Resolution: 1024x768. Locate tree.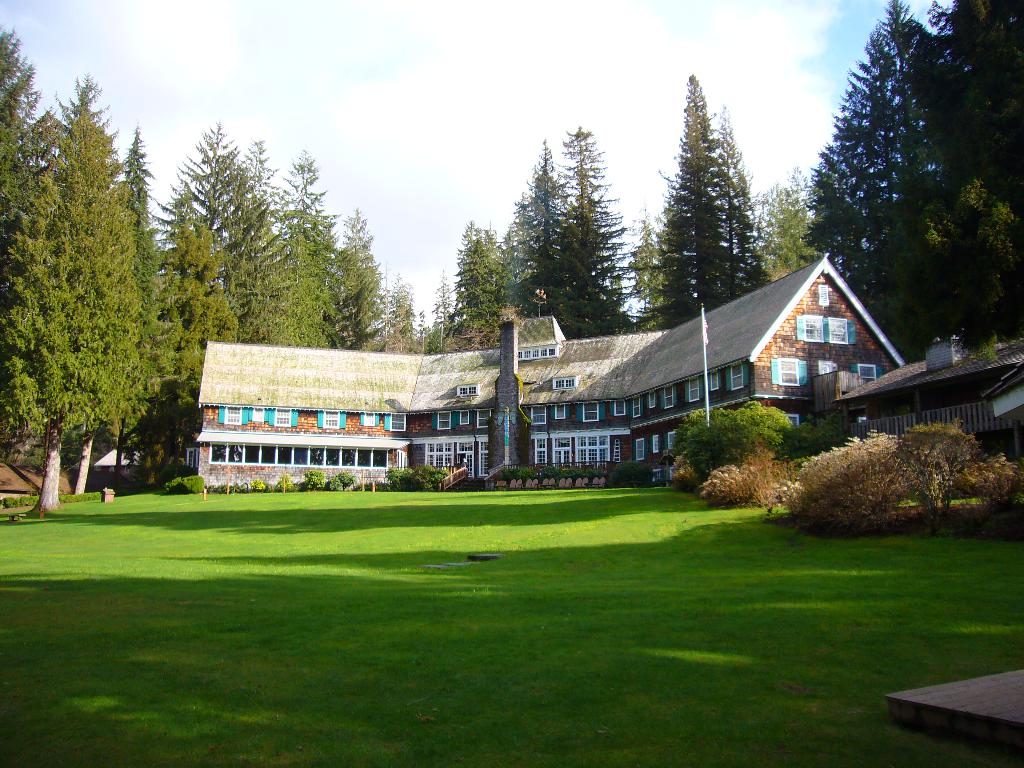
[left=141, top=122, right=246, bottom=497].
